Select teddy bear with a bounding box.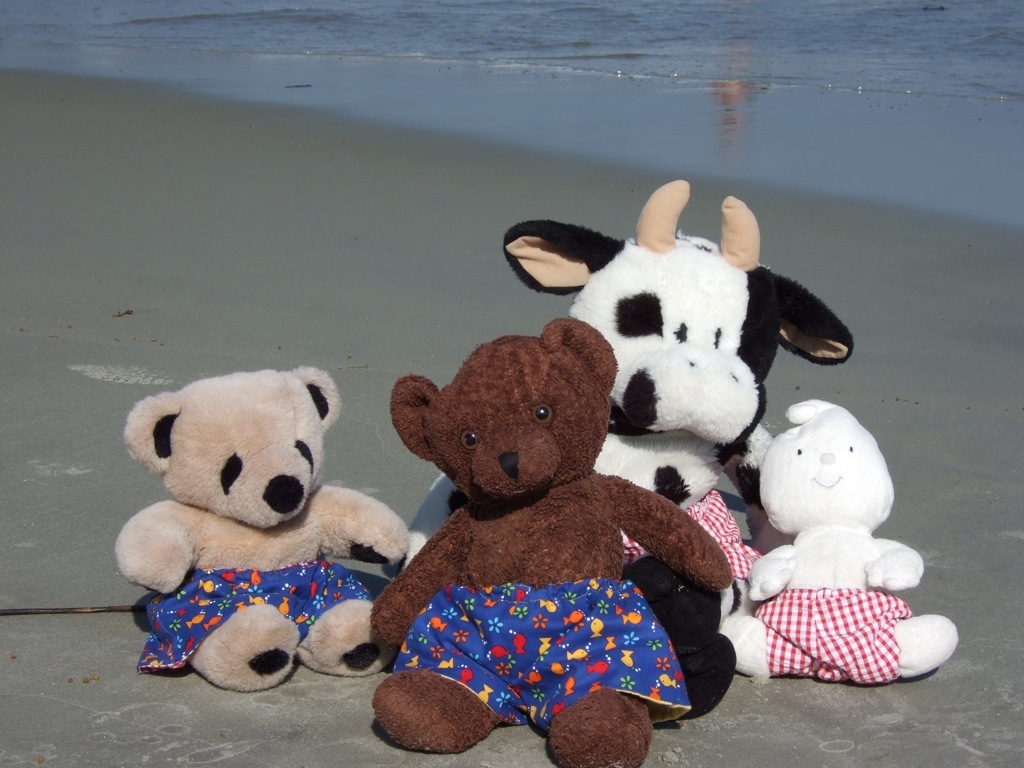
select_region(113, 361, 419, 696).
